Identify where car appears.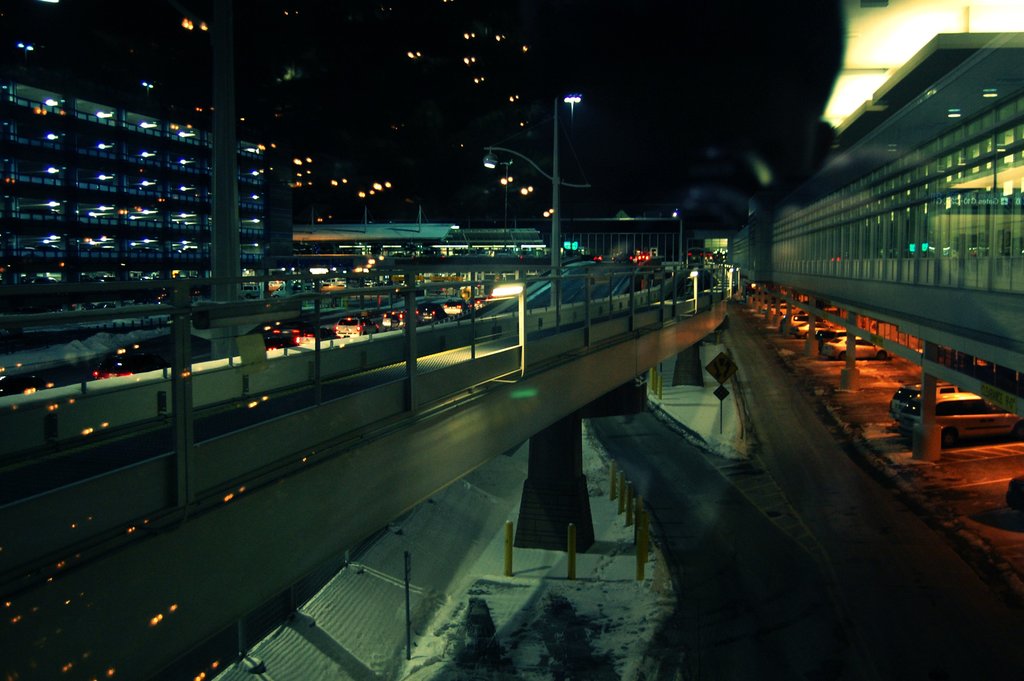
Appears at detection(764, 304, 811, 318).
